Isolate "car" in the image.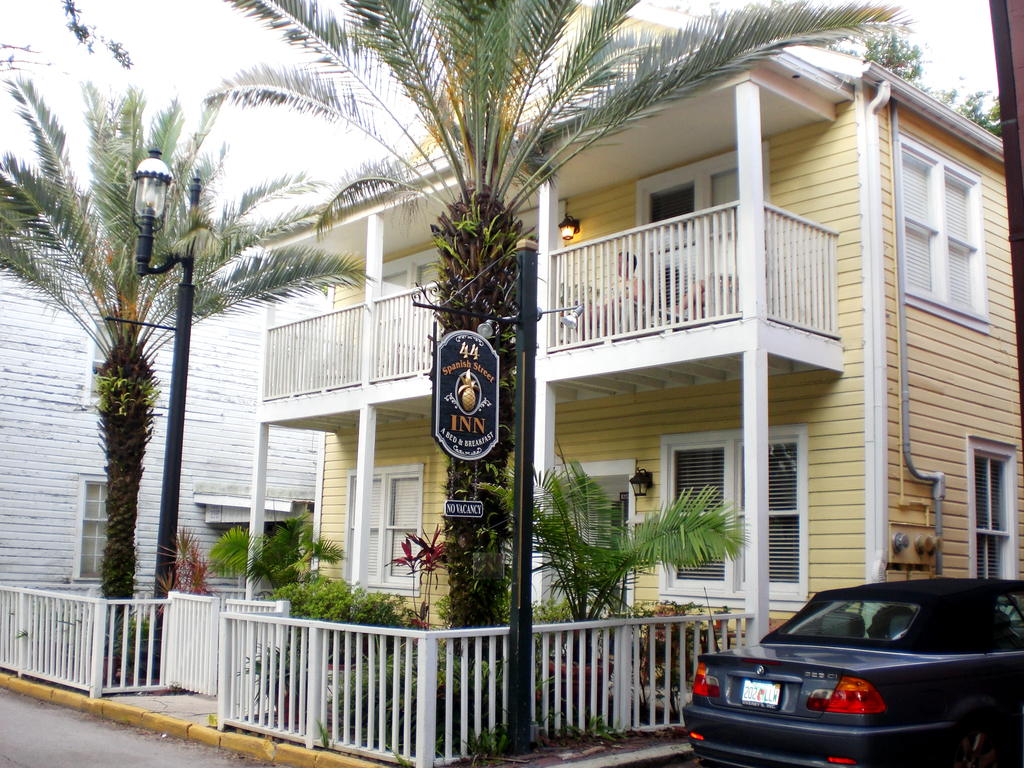
Isolated region: {"x1": 678, "y1": 572, "x2": 1011, "y2": 758}.
